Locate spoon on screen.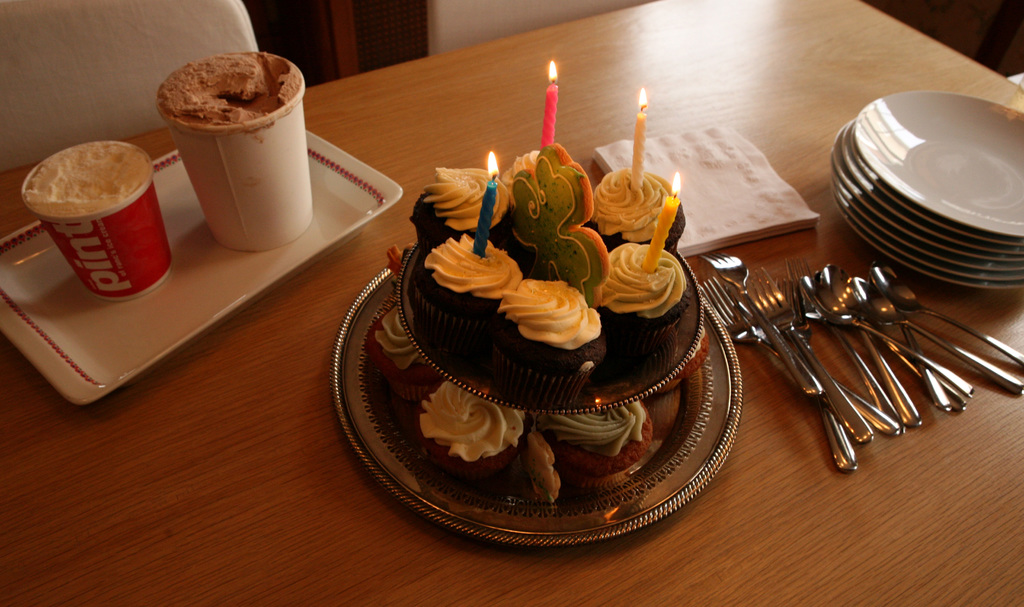
On screen at [x1=801, y1=276, x2=974, y2=396].
